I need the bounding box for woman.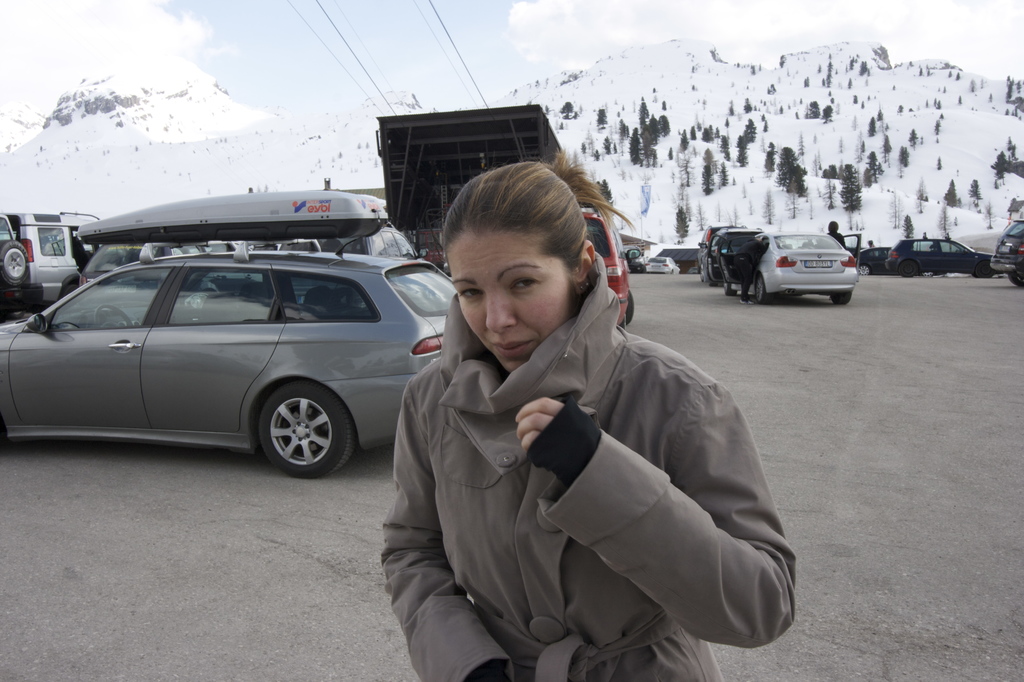
Here it is: 379, 157, 799, 681.
